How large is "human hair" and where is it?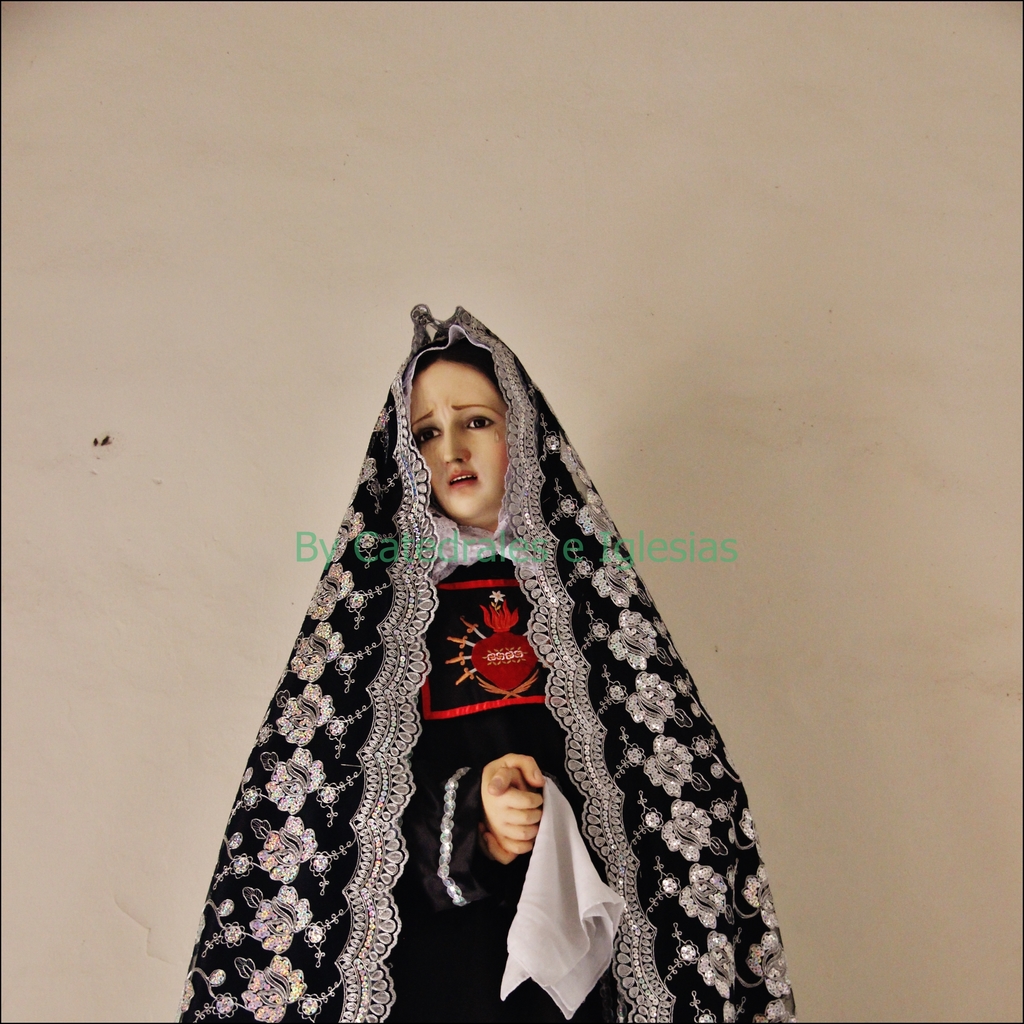
Bounding box: left=412, top=335, right=499, bottom=400.
